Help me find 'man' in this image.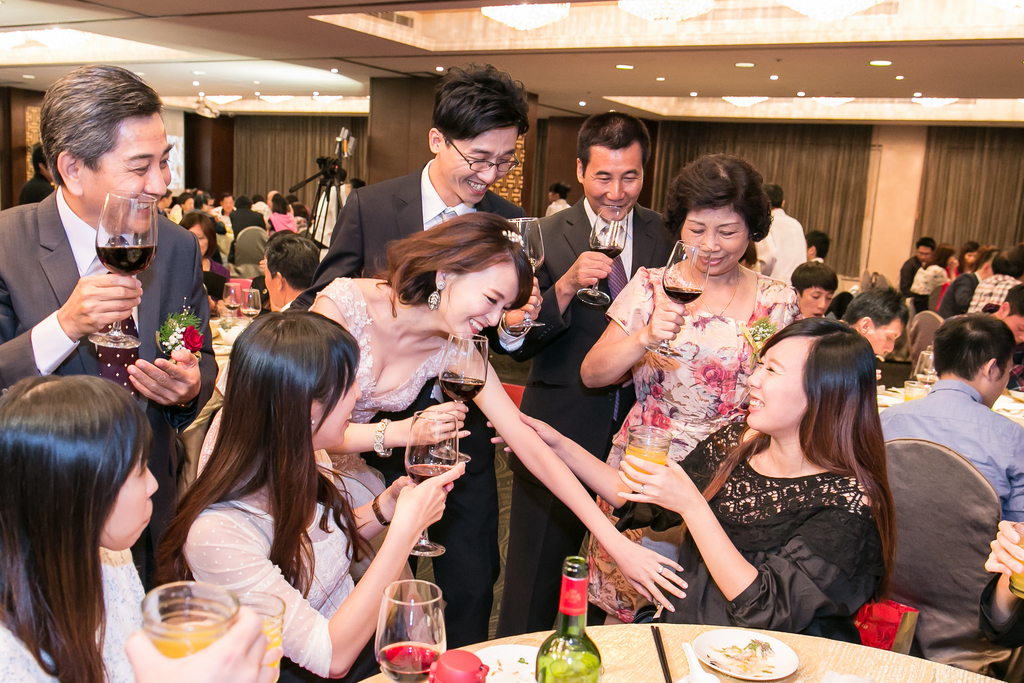
Found it: <box>959,281,1023,390</box>.
